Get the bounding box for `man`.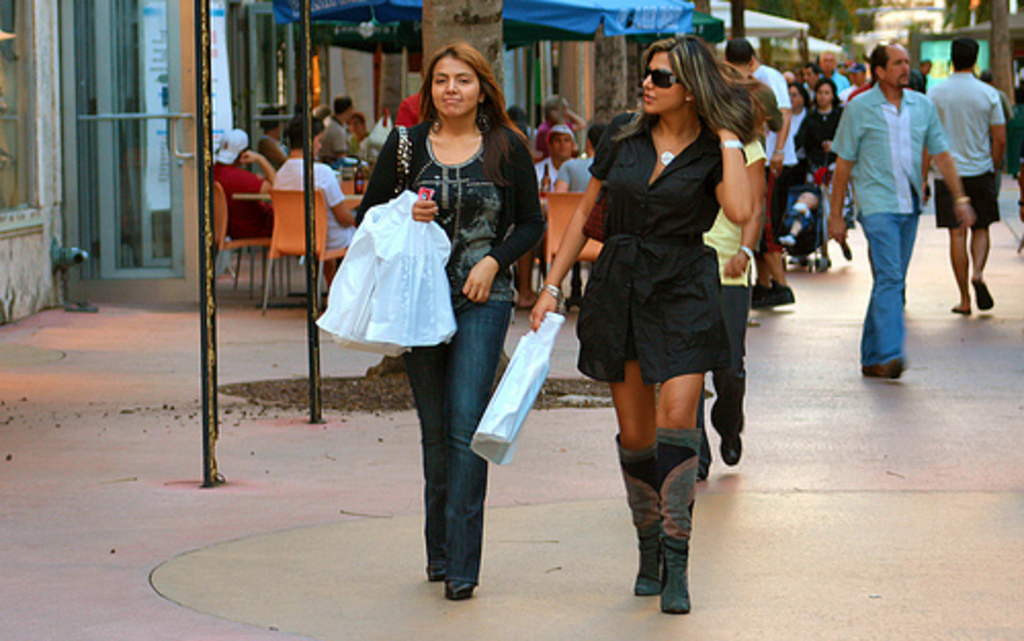
l=725, t=41, r=797, b=315.
